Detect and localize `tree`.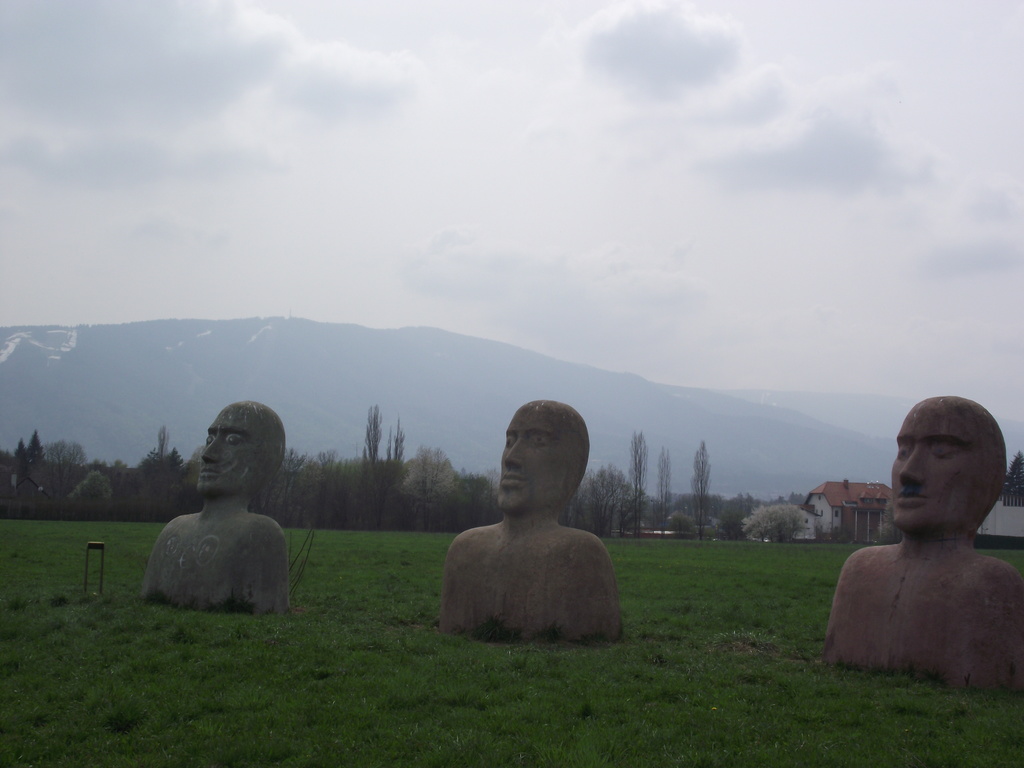
Localized at [654,444,671,537].
